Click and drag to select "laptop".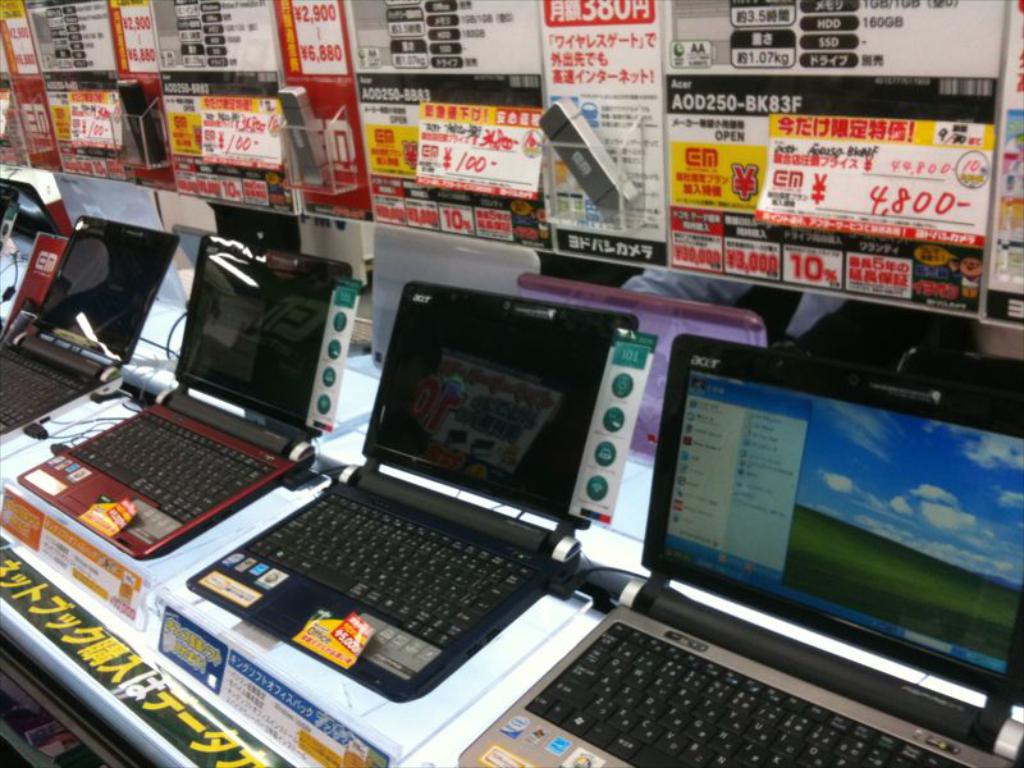
Selection: [515, 269, 768, 468].
